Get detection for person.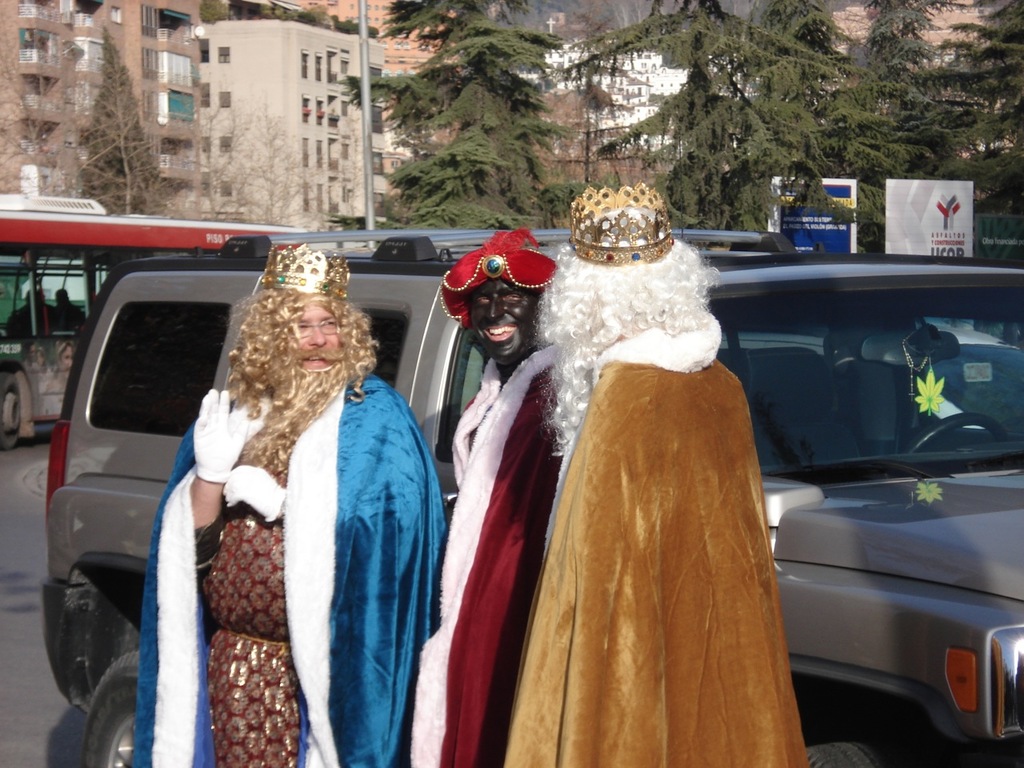
Detection: Rect(406, 226, 566, 767).
